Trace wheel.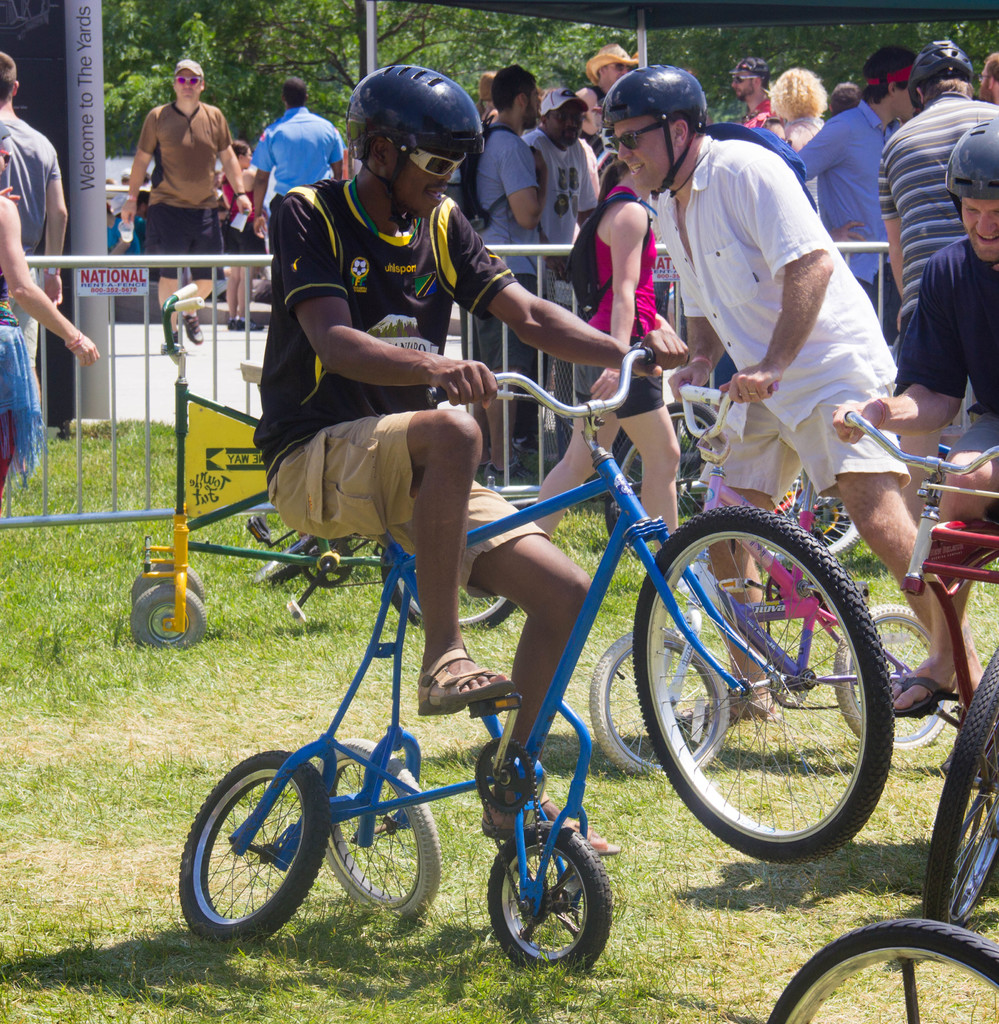
Traced to (x1=829, y1=599, x2=950, y2=753).
